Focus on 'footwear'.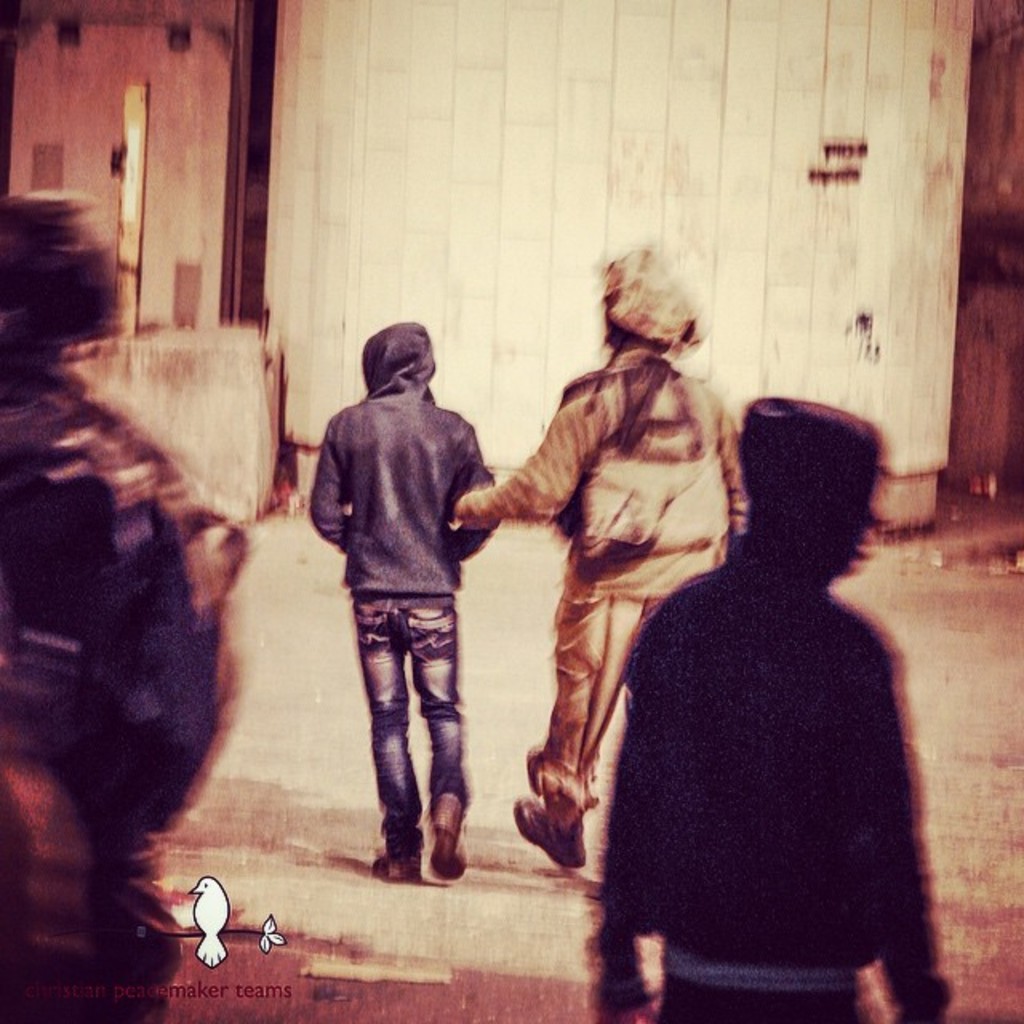
Focused at l=424, t=802, r=470, b=883.
